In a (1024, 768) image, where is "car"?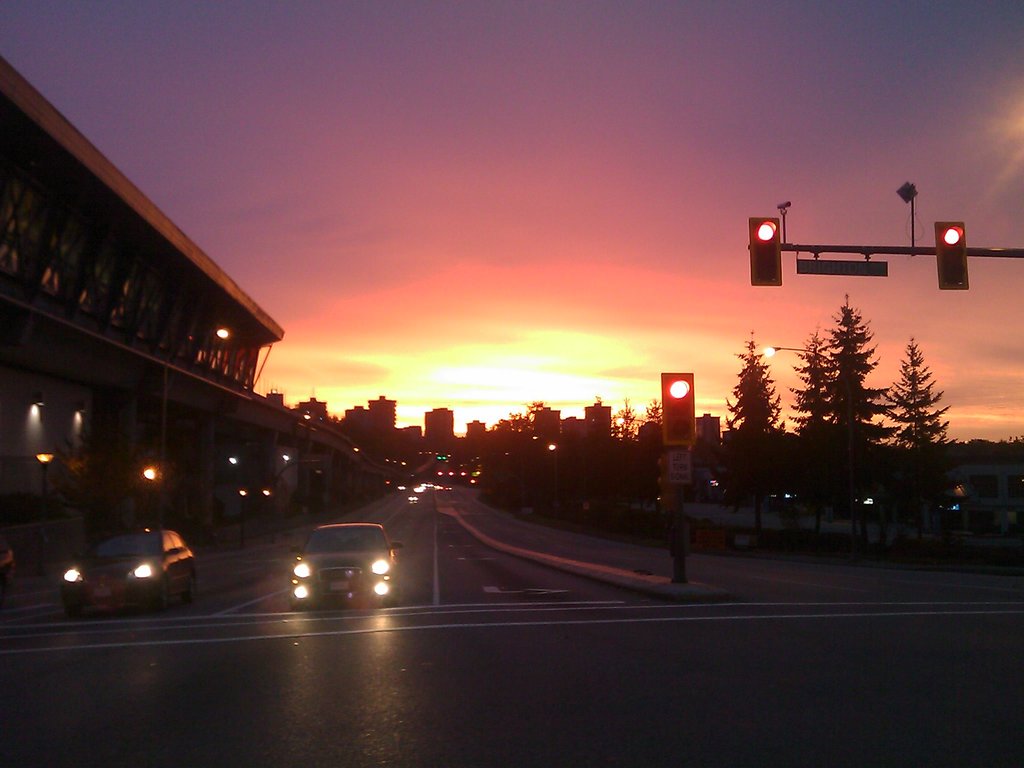
x1=60 y1=520 x2=199 y2=616.
